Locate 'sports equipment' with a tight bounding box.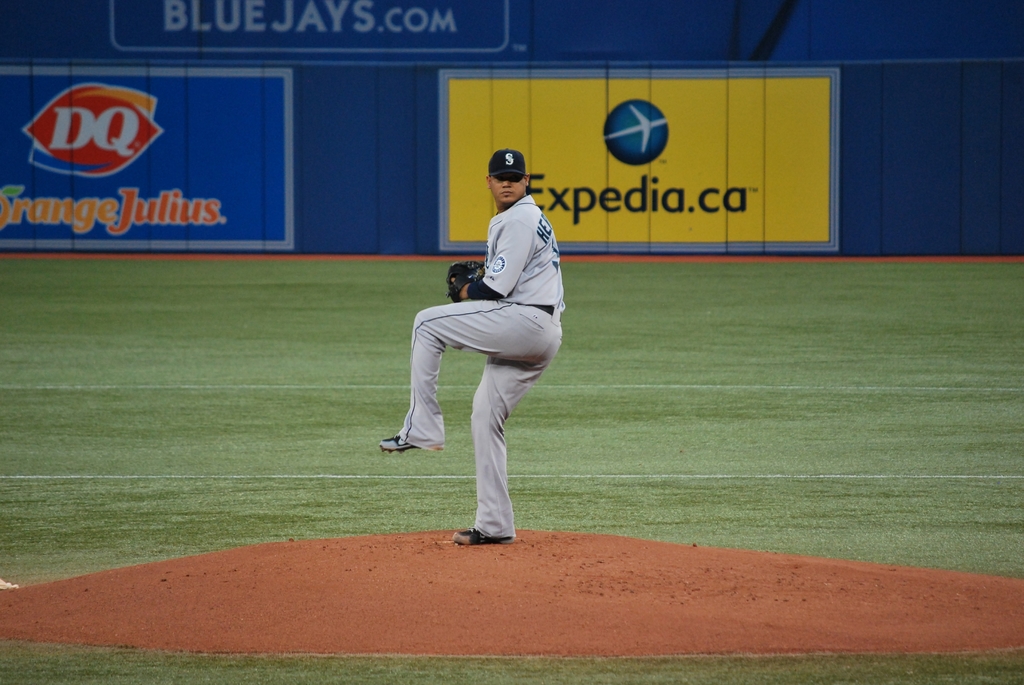
(x1=445, y1=259, x2=488, y2=307).
